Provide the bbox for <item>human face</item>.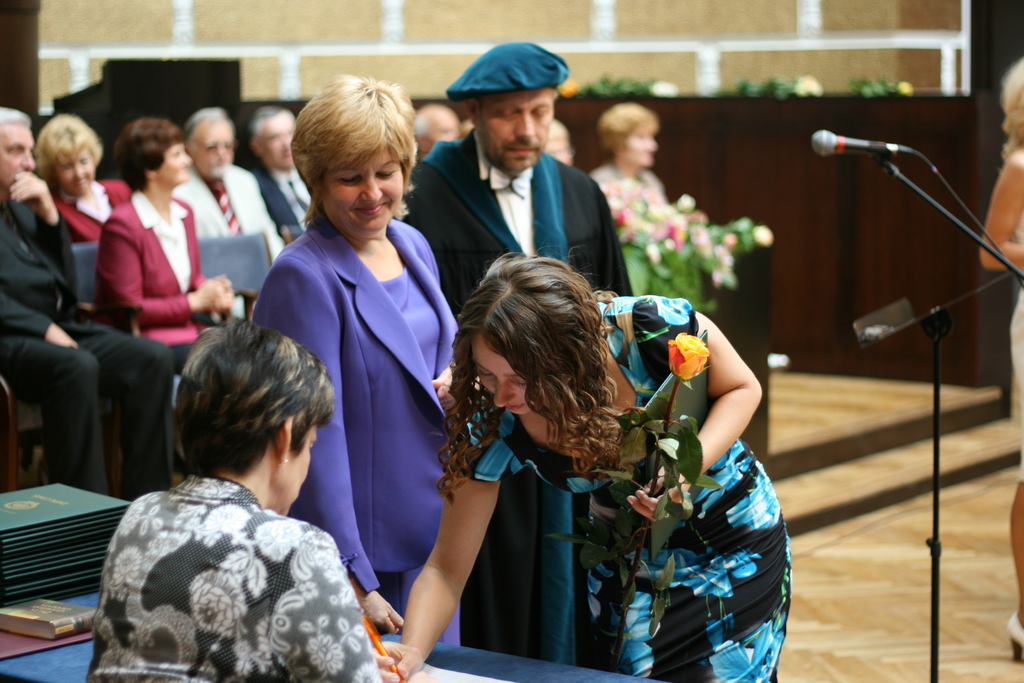
locate(482, 86, 542, 169).
